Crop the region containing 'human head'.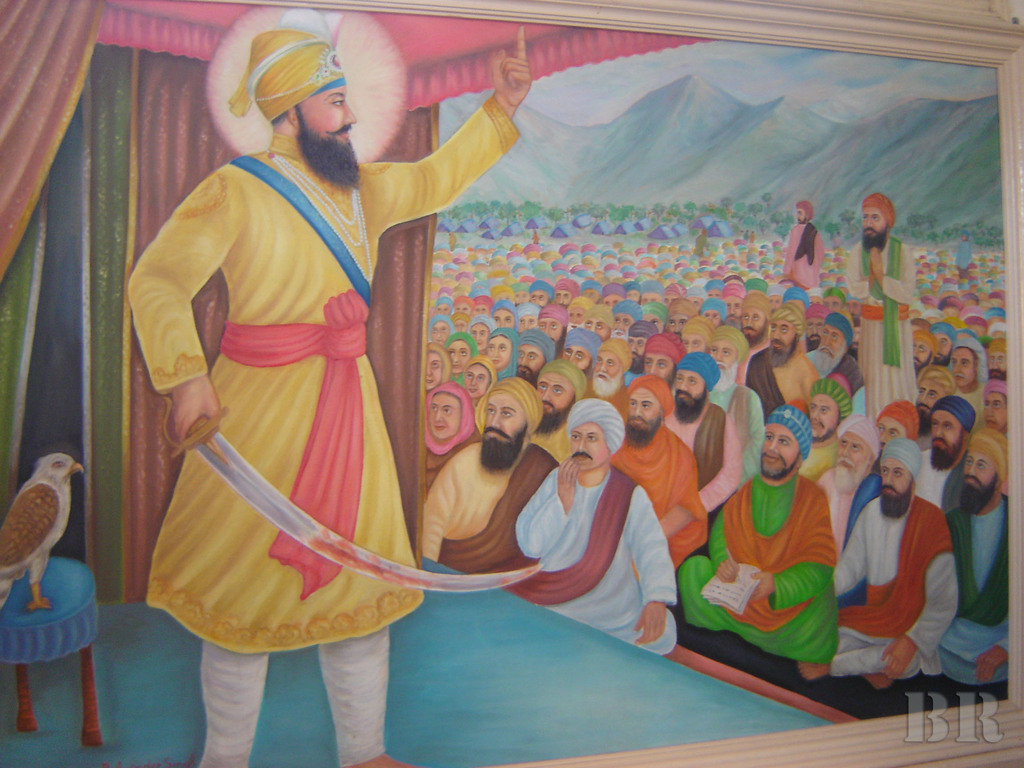
Crop region: bbox=(675, 353, 719, 424).
